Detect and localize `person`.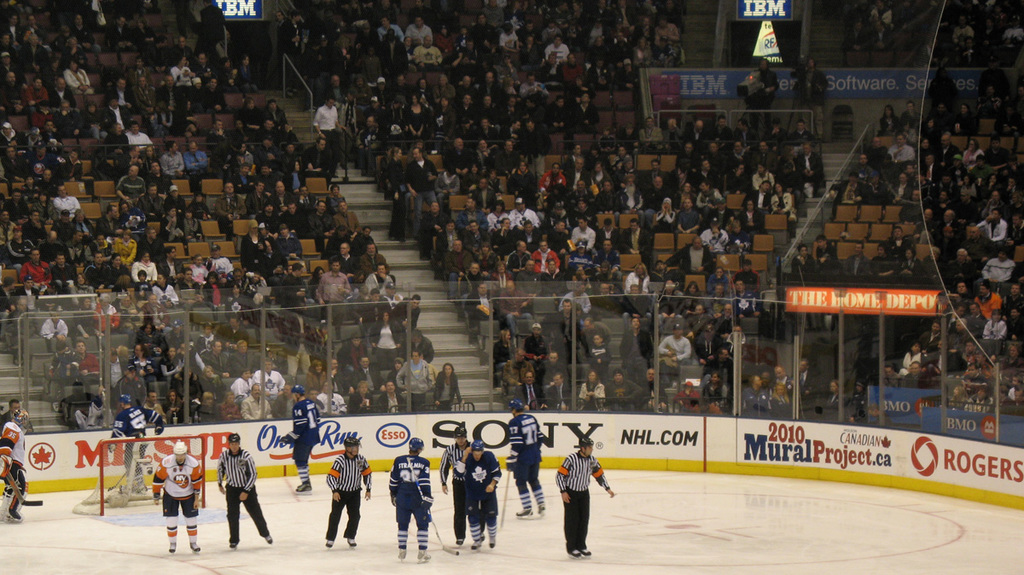
Localized at [149, 437, 205, 555].
